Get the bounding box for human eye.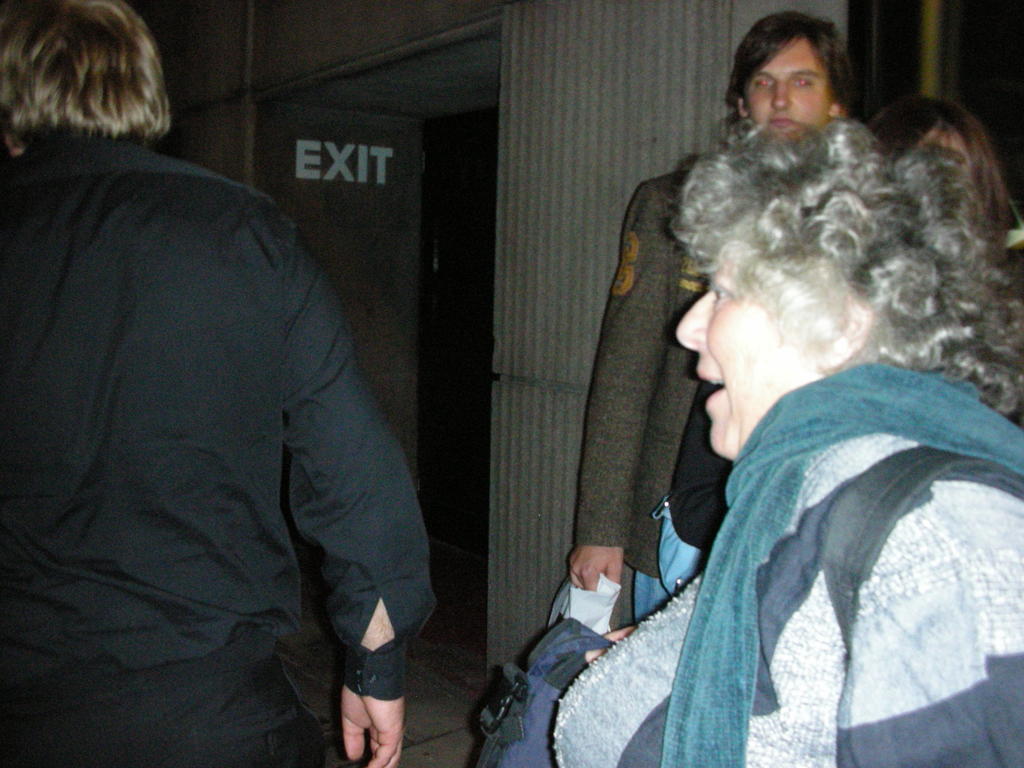
<box>792,77,813,92</box>.
